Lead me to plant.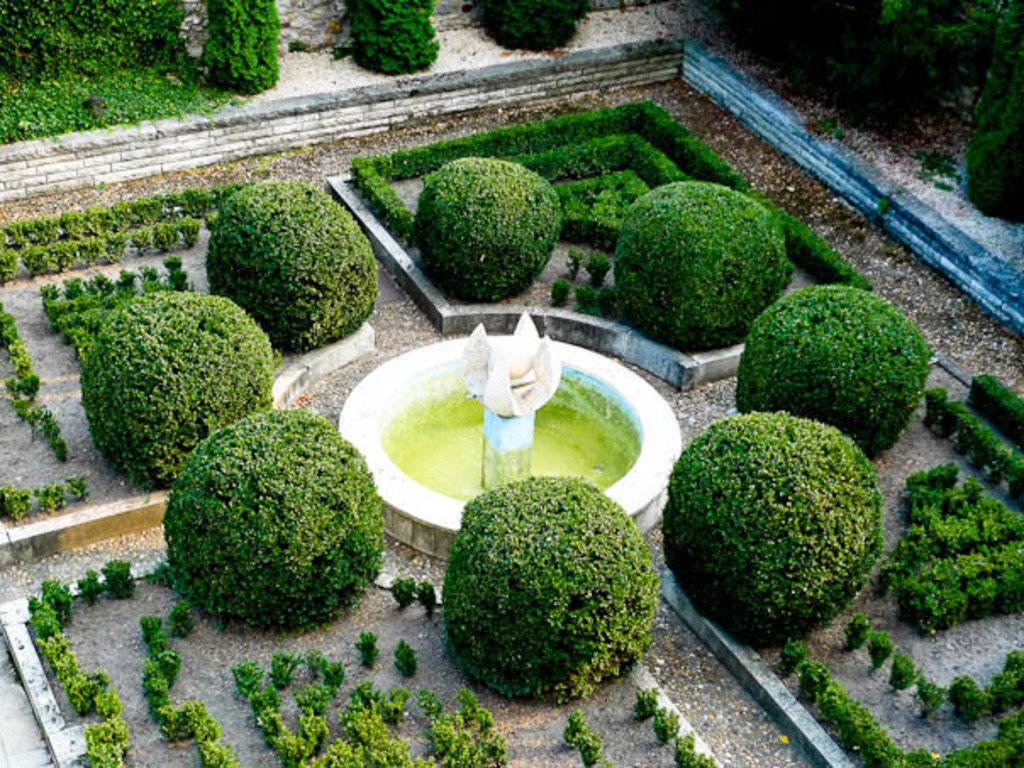
Lead to 585 251 609 300.
